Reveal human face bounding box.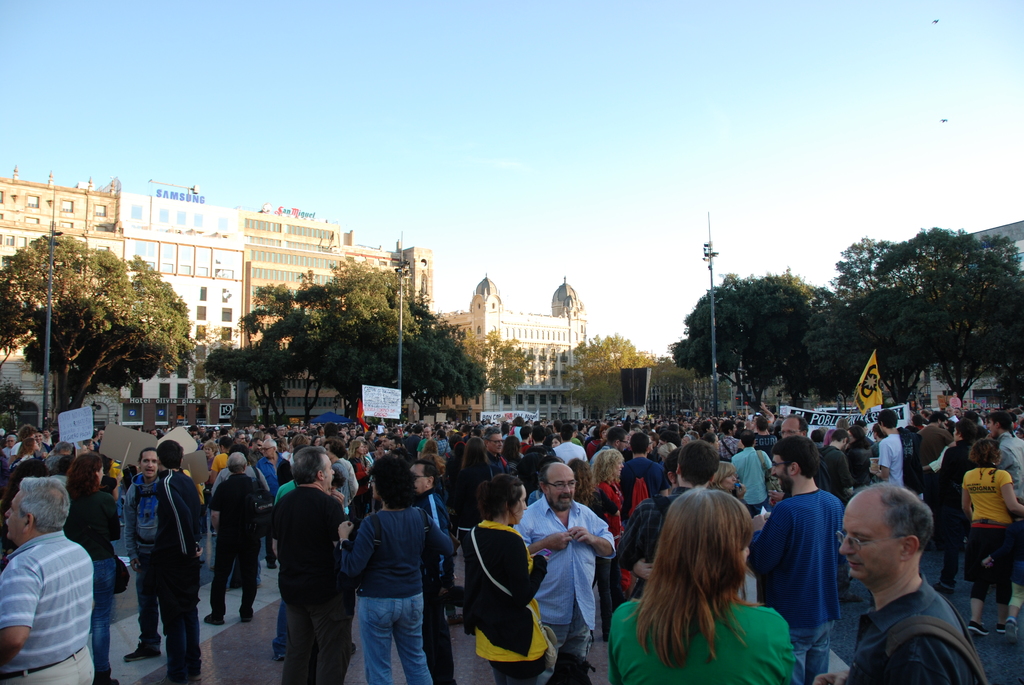
Revealed: select_region(836, 500, 899, 582).
